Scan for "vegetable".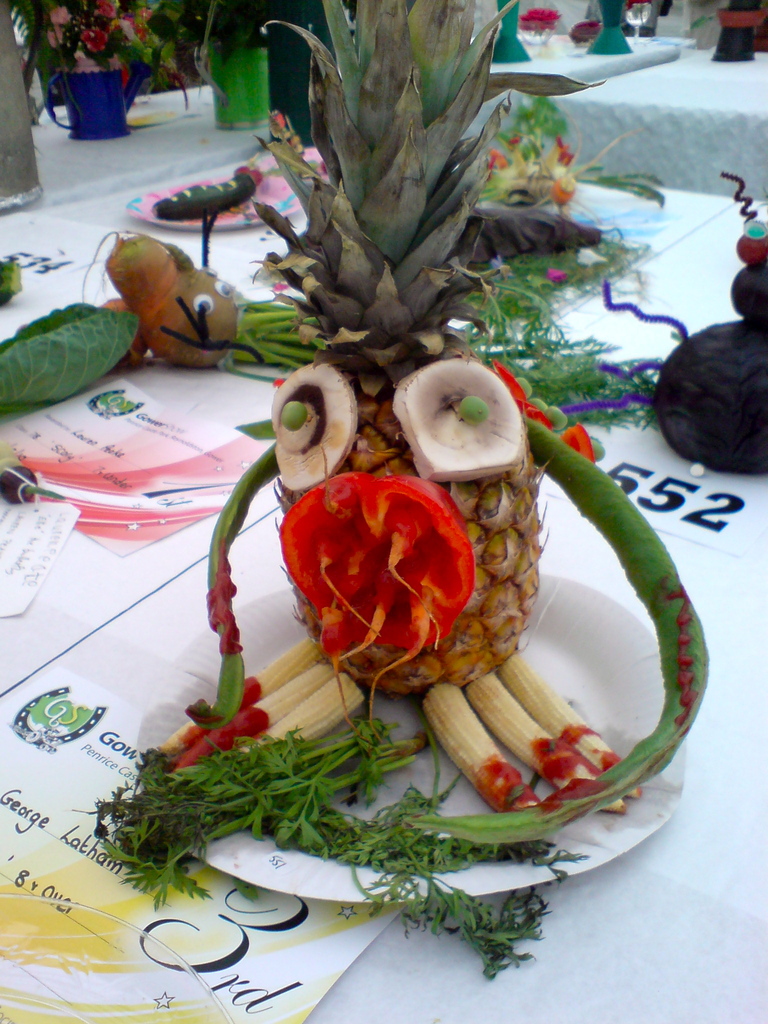
Scan result: (x1=106, y1=713, x2=430, y2=921).
